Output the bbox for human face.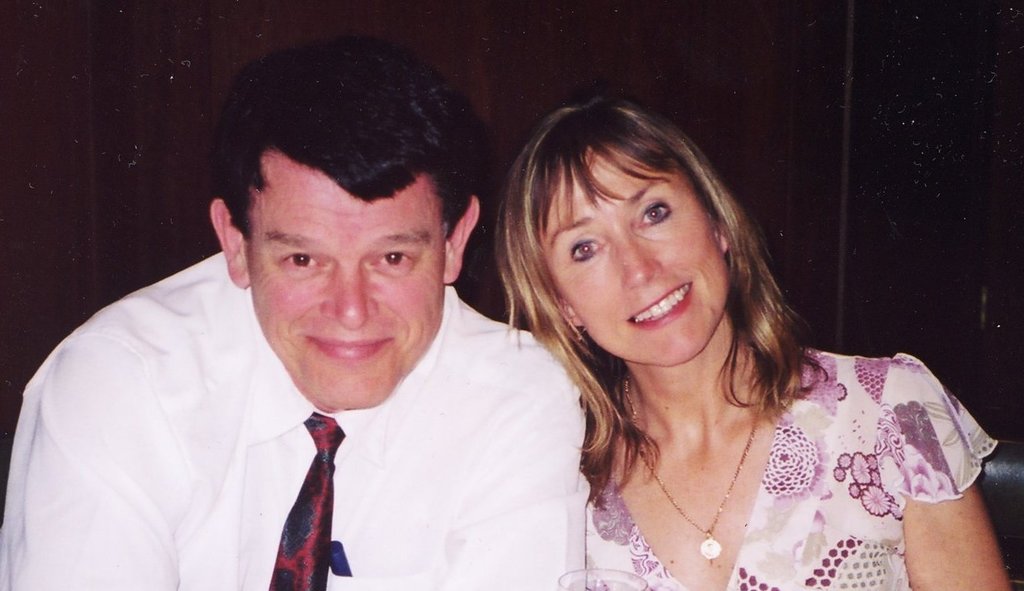
l=537, t=162, r=731, b=363.
